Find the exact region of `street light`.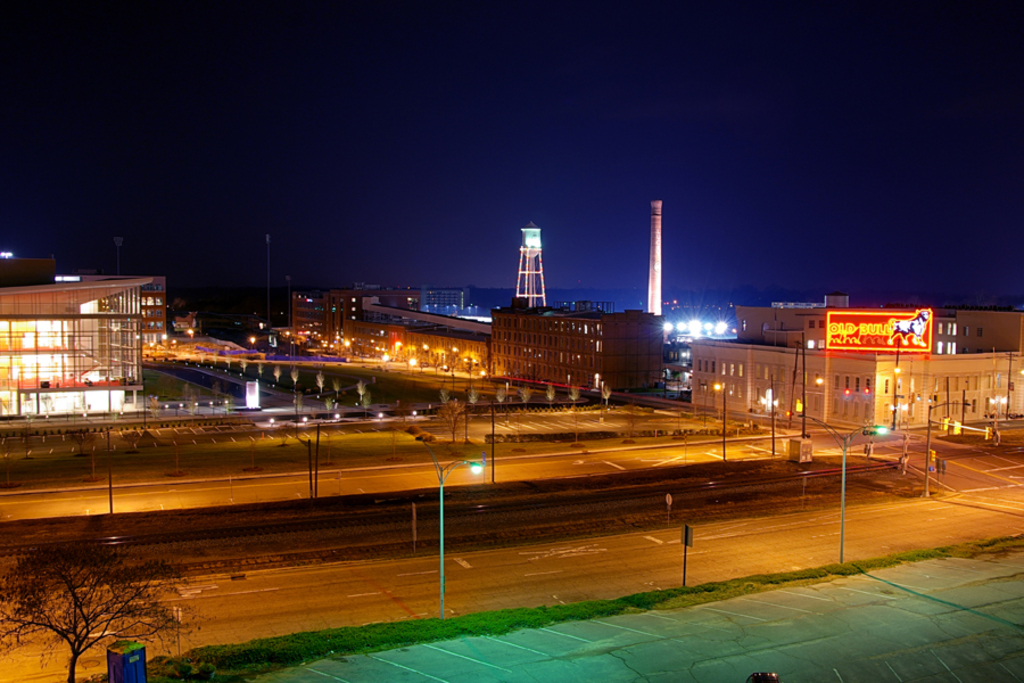
Exact region: crop(795, 411, 897, 557).
